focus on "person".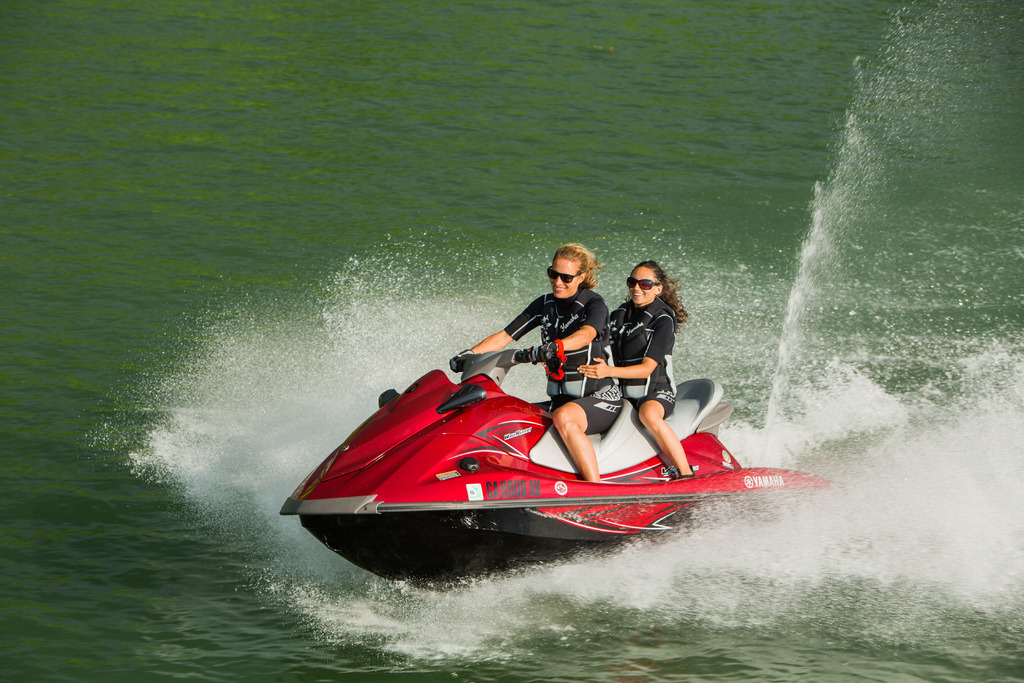
Focused at x1=451, y1=242, x2=623, y2=479.
